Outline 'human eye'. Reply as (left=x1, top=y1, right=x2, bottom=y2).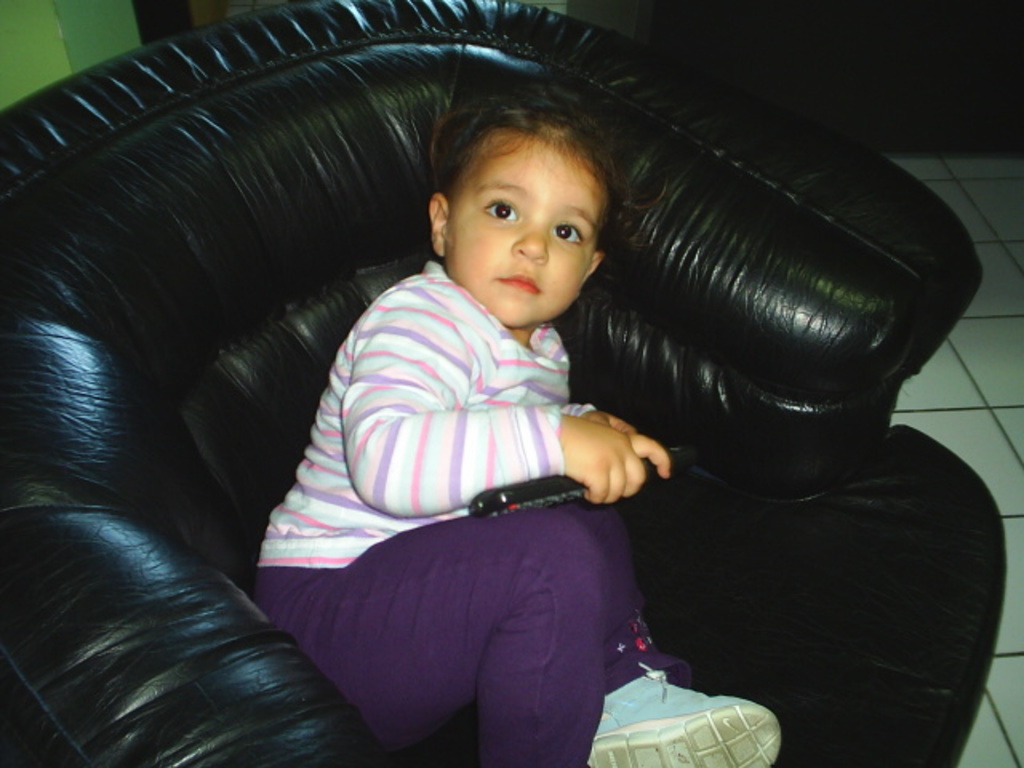
(left=480, top=197, right=517, bottom=221).
